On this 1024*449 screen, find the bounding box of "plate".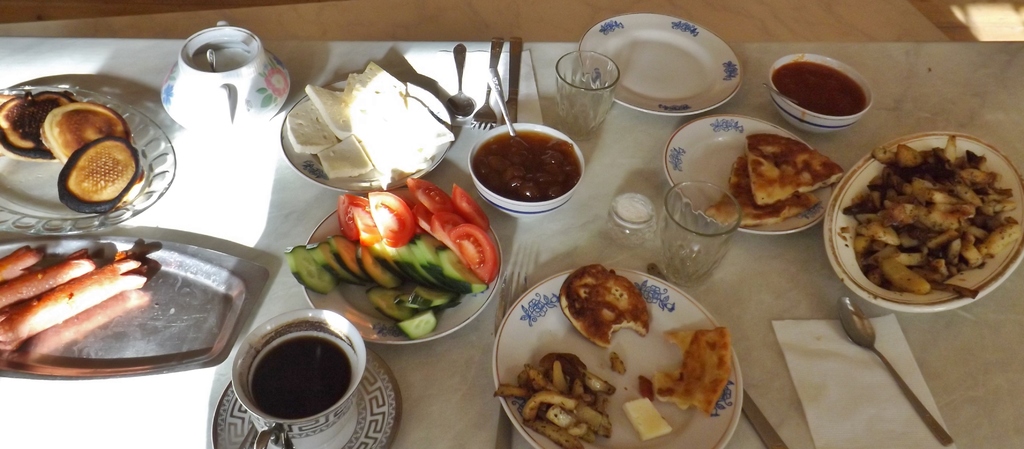
Bounding box: {"x1": 297, "y1": 189, "x2": 506, "y2": 343}.
